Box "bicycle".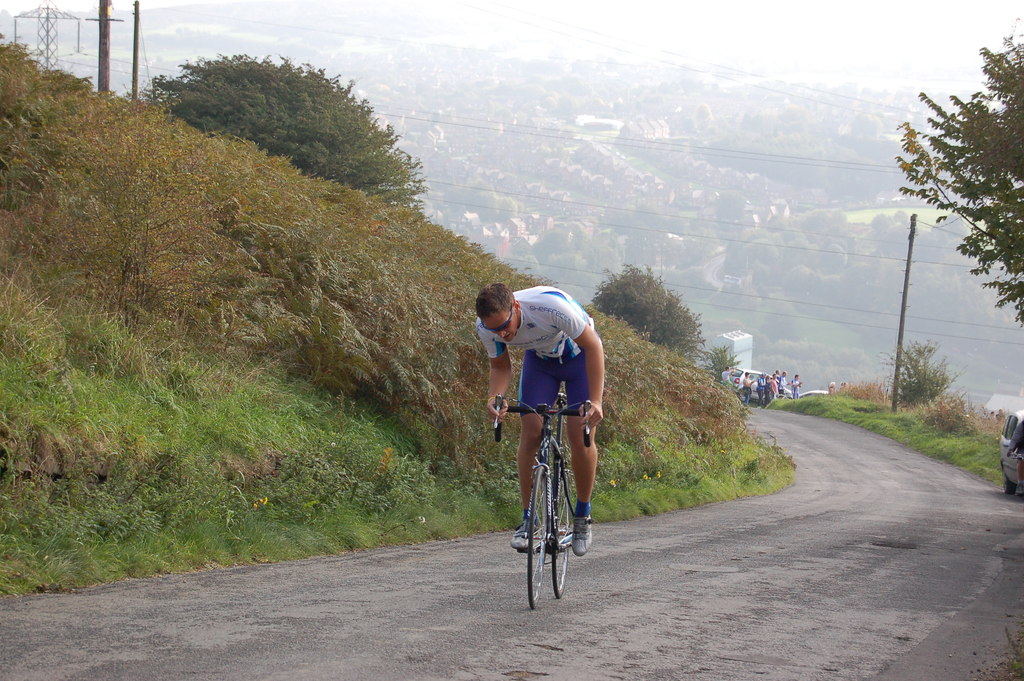
[510,397,596,598].
